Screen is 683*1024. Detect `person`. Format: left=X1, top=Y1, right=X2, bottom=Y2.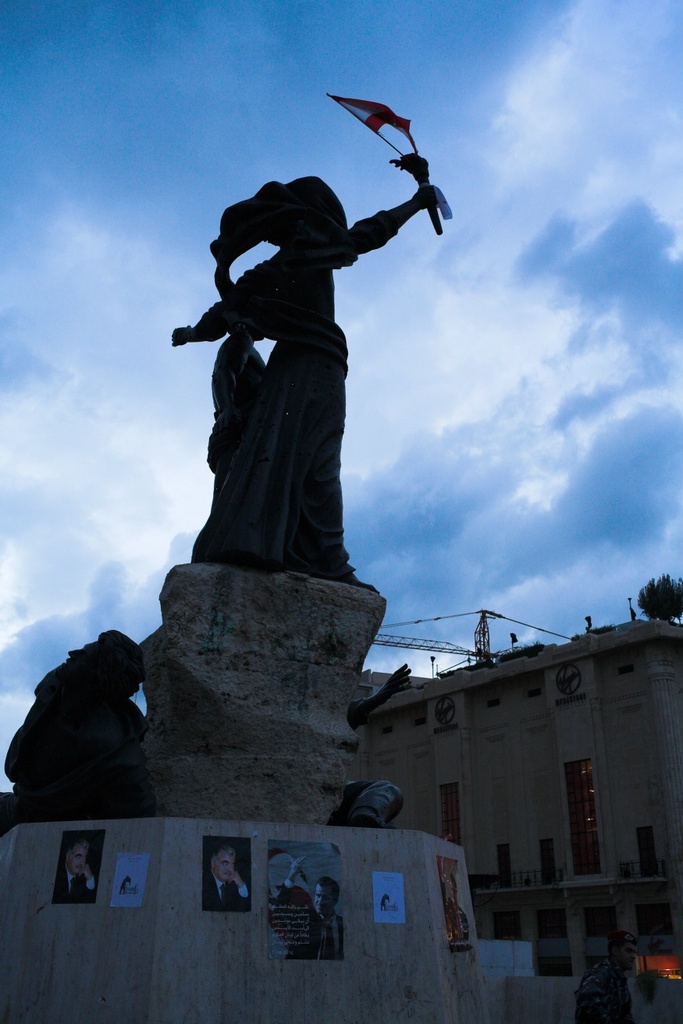
left=166, top=112, right=446, bottom=613.
